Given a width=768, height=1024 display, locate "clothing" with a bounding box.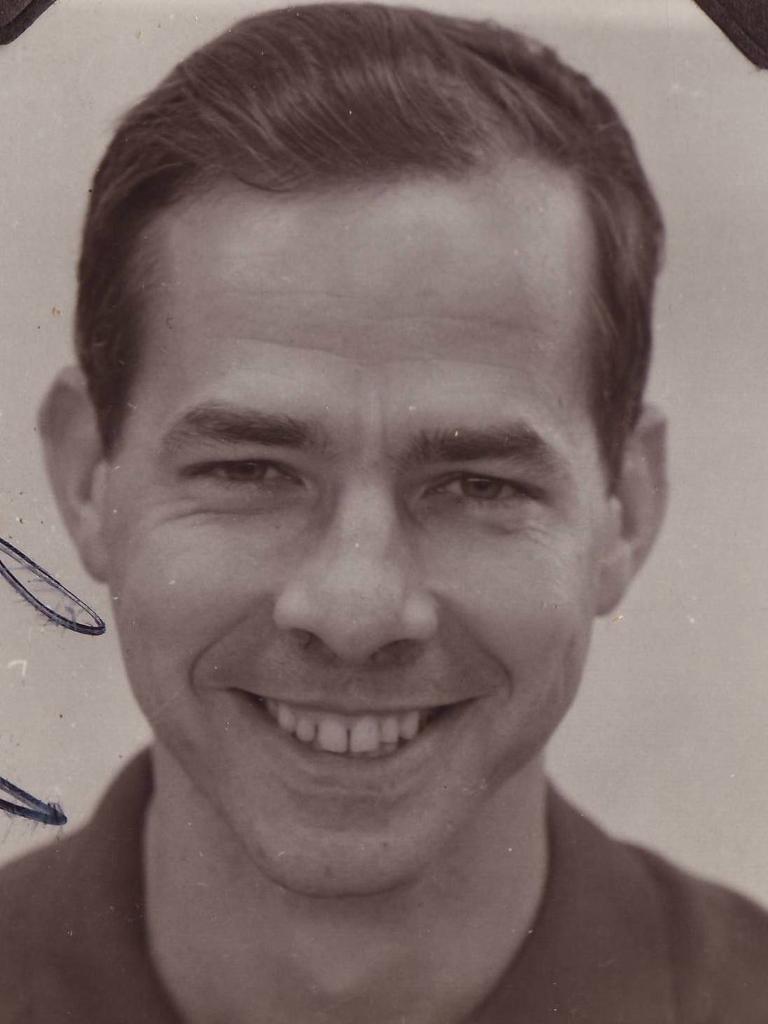
Located: [left=6, top=765, right=741, bottom=1013].
